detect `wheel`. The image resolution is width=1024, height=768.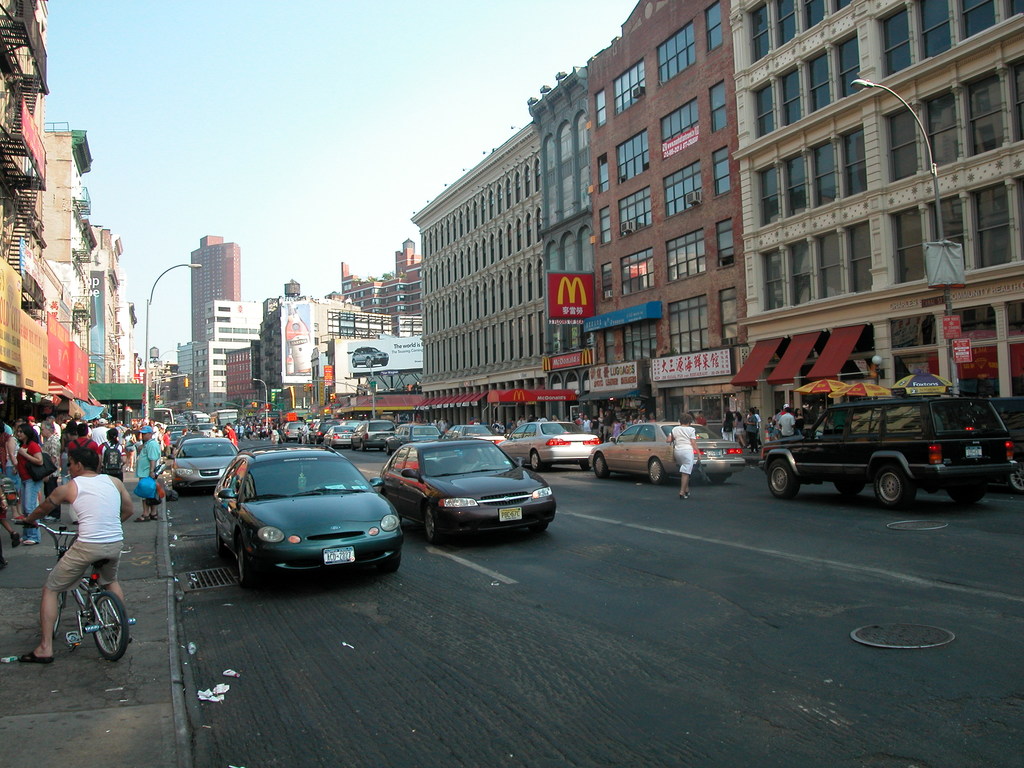
(left=591, top=451, right=611, bottom=482).
